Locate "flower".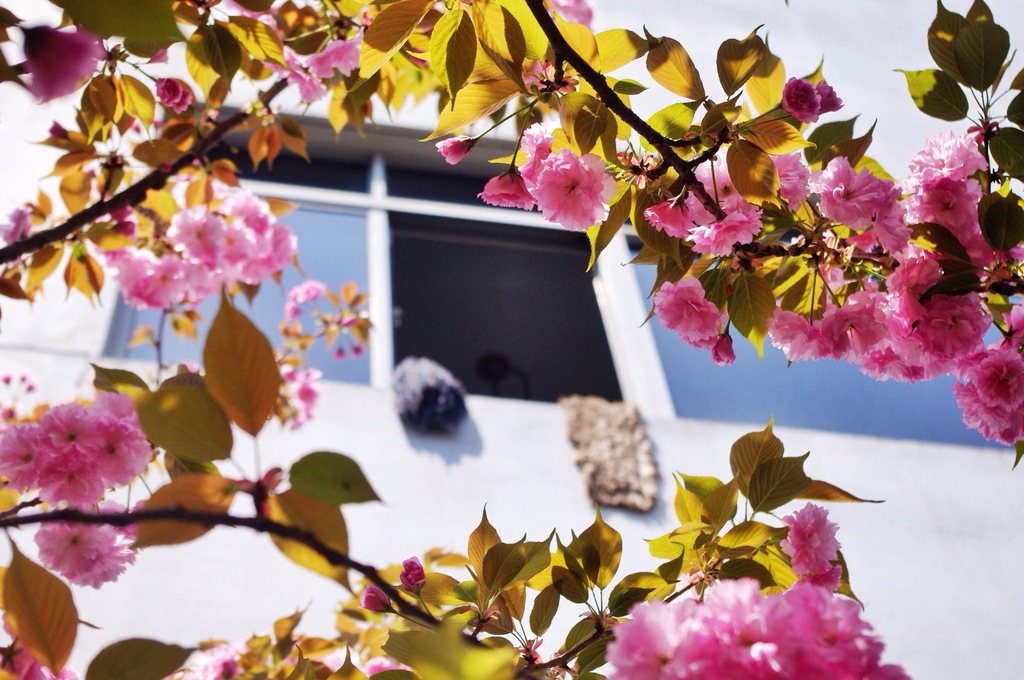
Bounding box: [276,350,301,385].
